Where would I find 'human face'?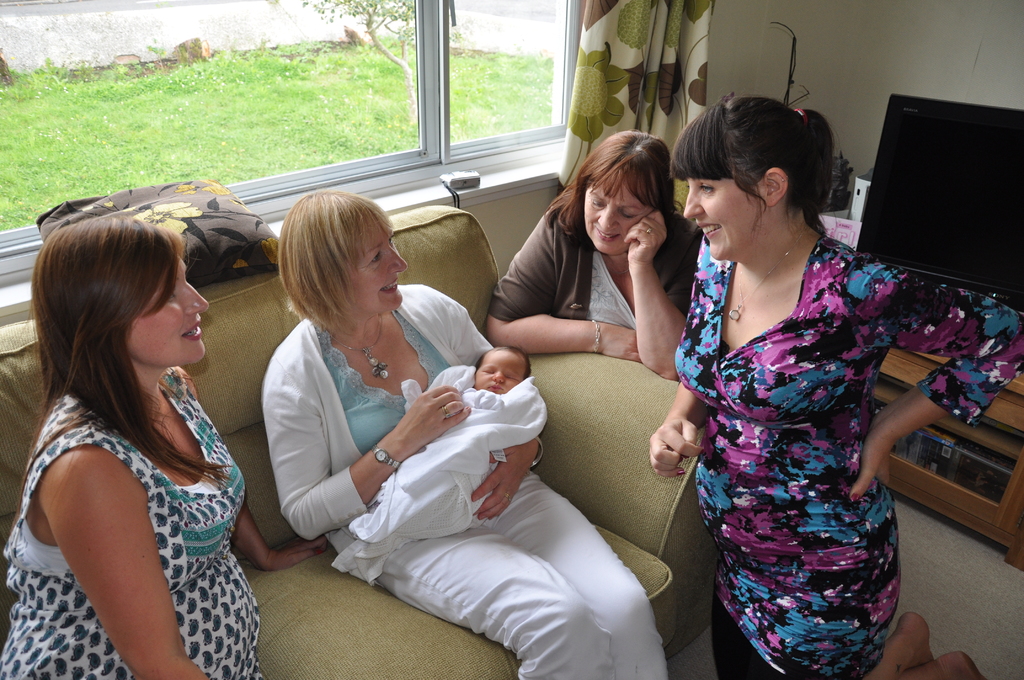
At BBox(684, 177, 760, 260).
